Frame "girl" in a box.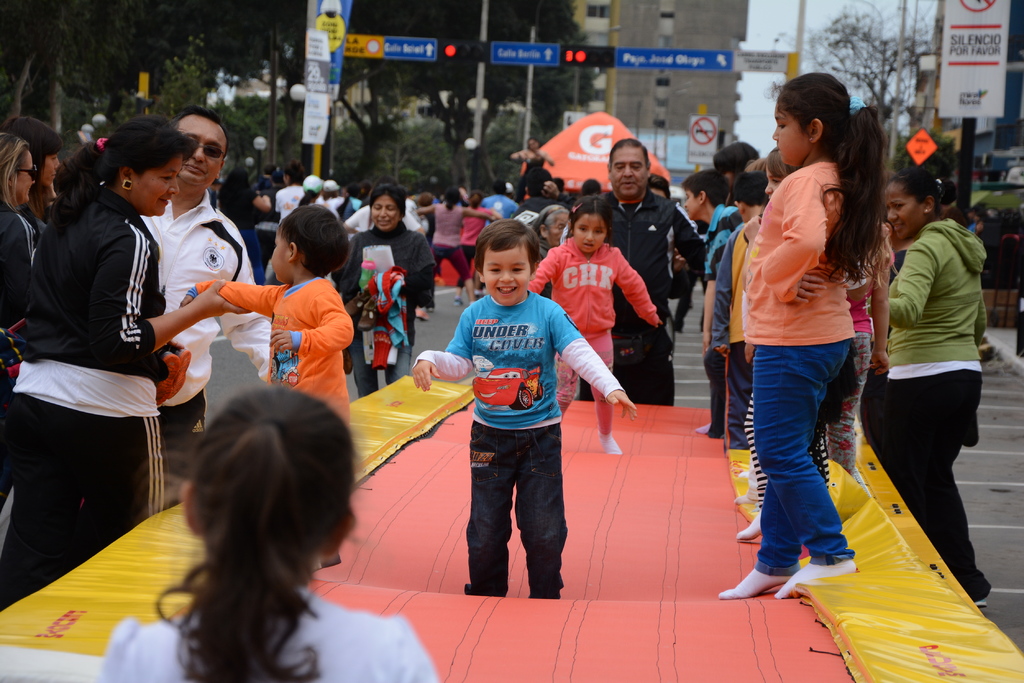
crop(716, 70, 883, 601).
